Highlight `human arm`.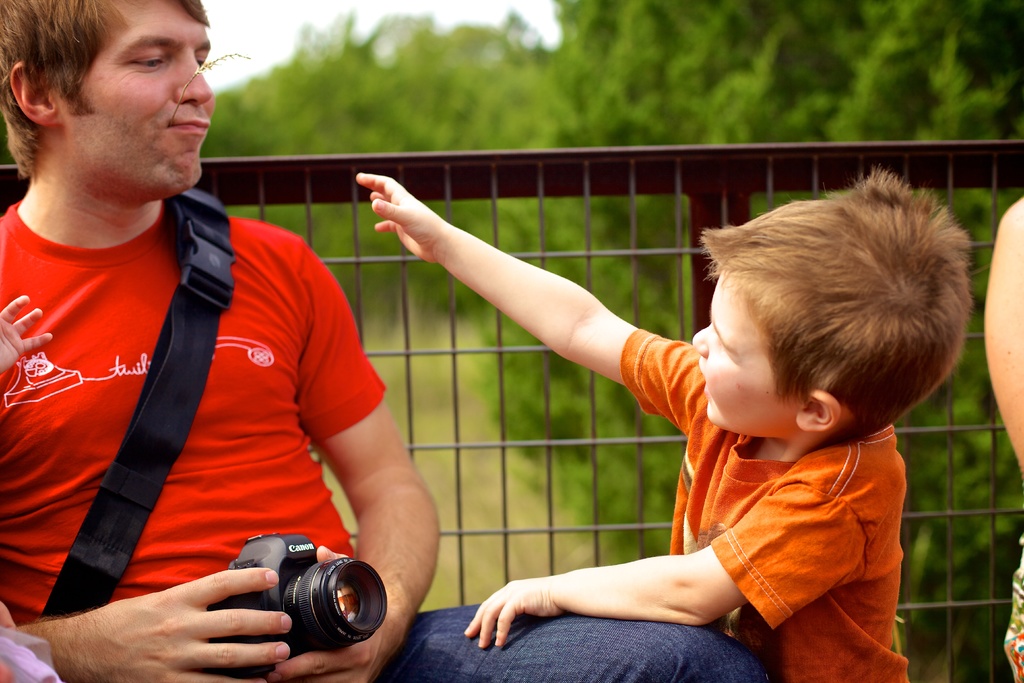
Highlighted region: 12, 561, 312, 682.
